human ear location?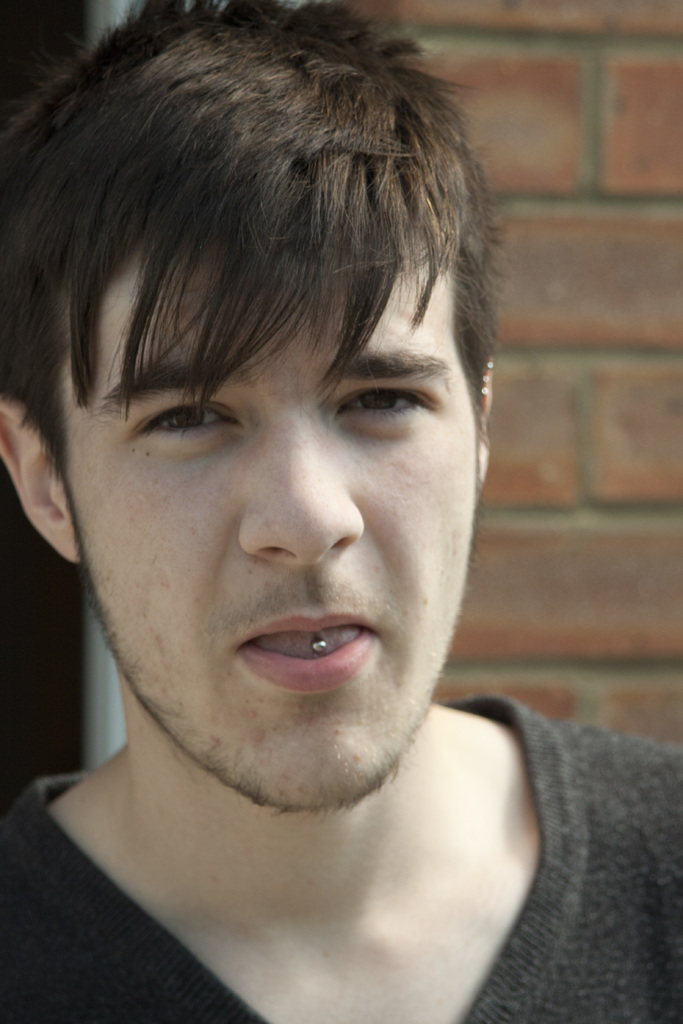
crop(475, 360, 491, 479)
